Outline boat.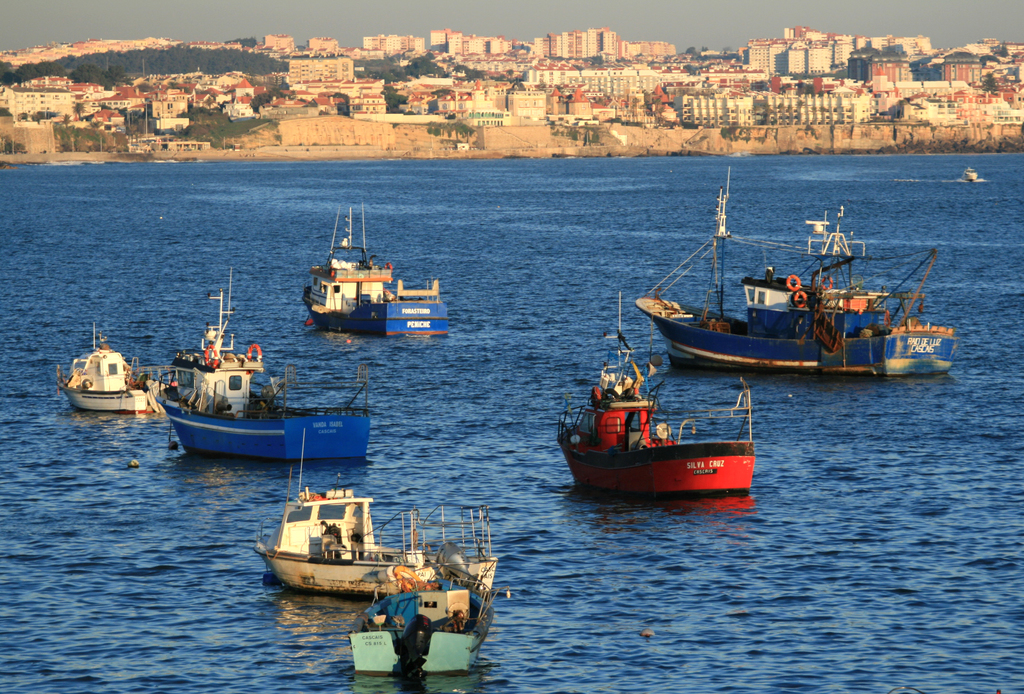
Outline: box=[342, 499, 498, 670].
